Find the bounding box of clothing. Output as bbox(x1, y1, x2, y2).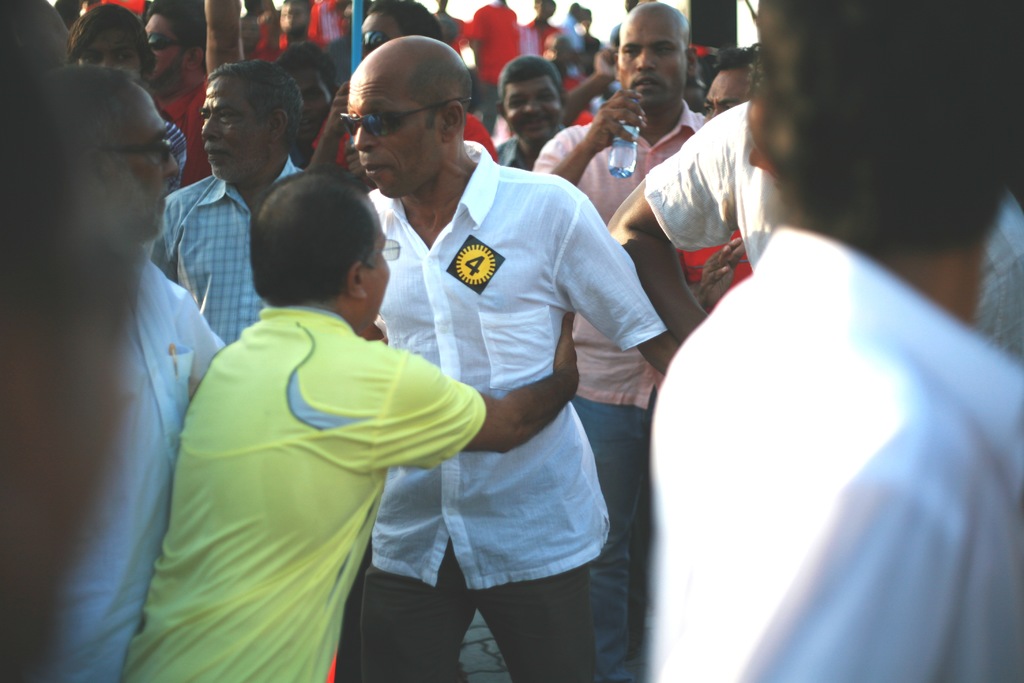
bbox(634, 230, 1023, 682).
